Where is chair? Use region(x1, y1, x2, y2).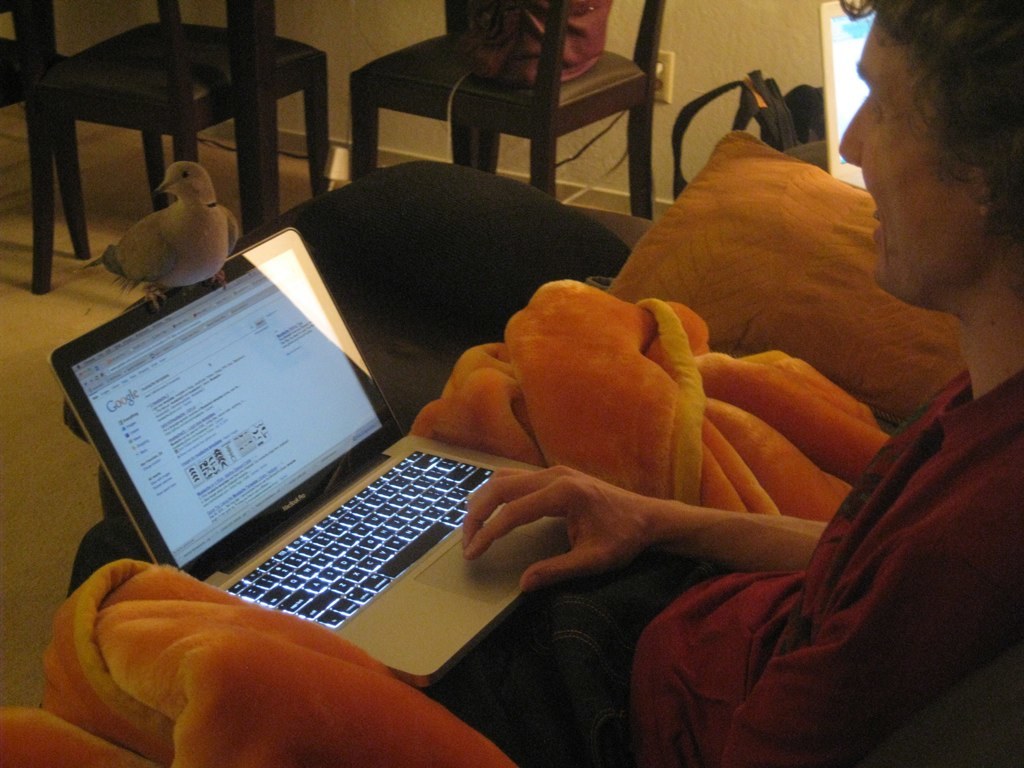
region(348, 0, 670, 226).
